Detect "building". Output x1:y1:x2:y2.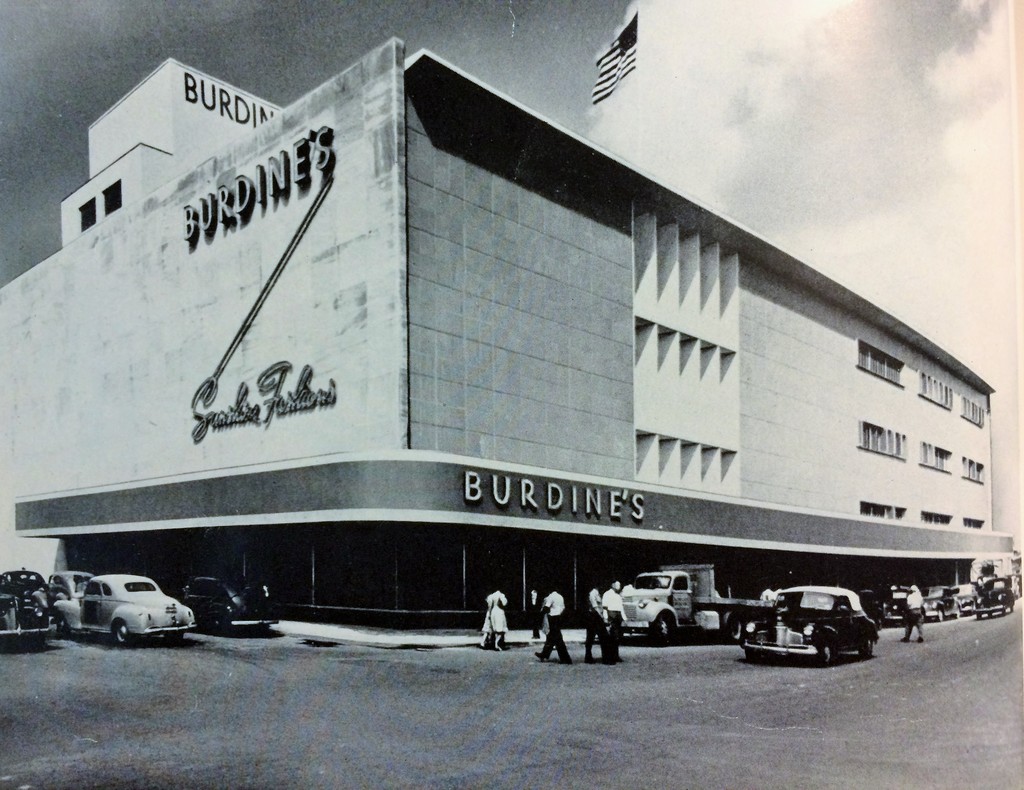
0:34:998:633.
